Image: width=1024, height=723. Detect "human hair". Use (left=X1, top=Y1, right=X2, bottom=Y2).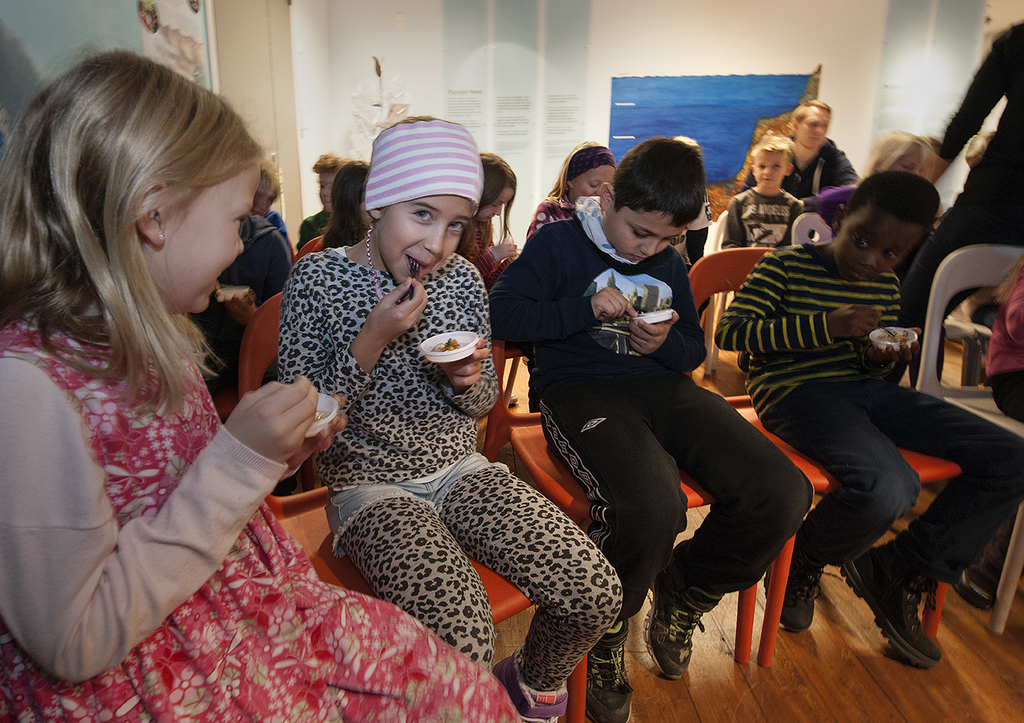
(left=860, top=131, right=934, bottom=178).
